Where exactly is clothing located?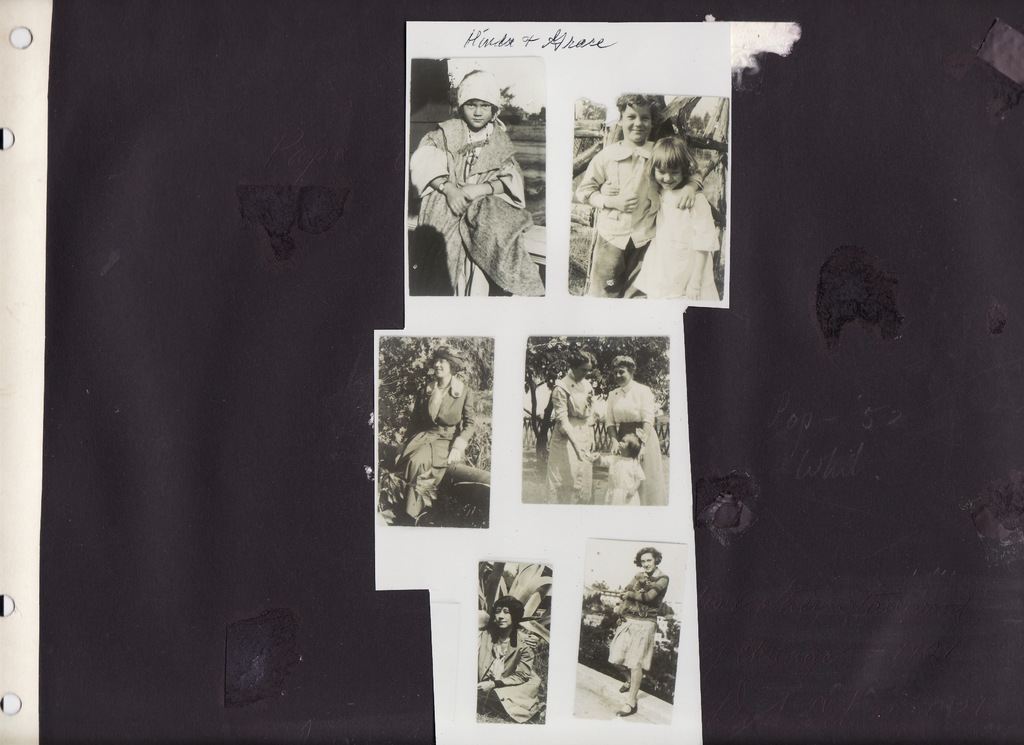
Its bounding box is <box>411,122,529,297</box>.
